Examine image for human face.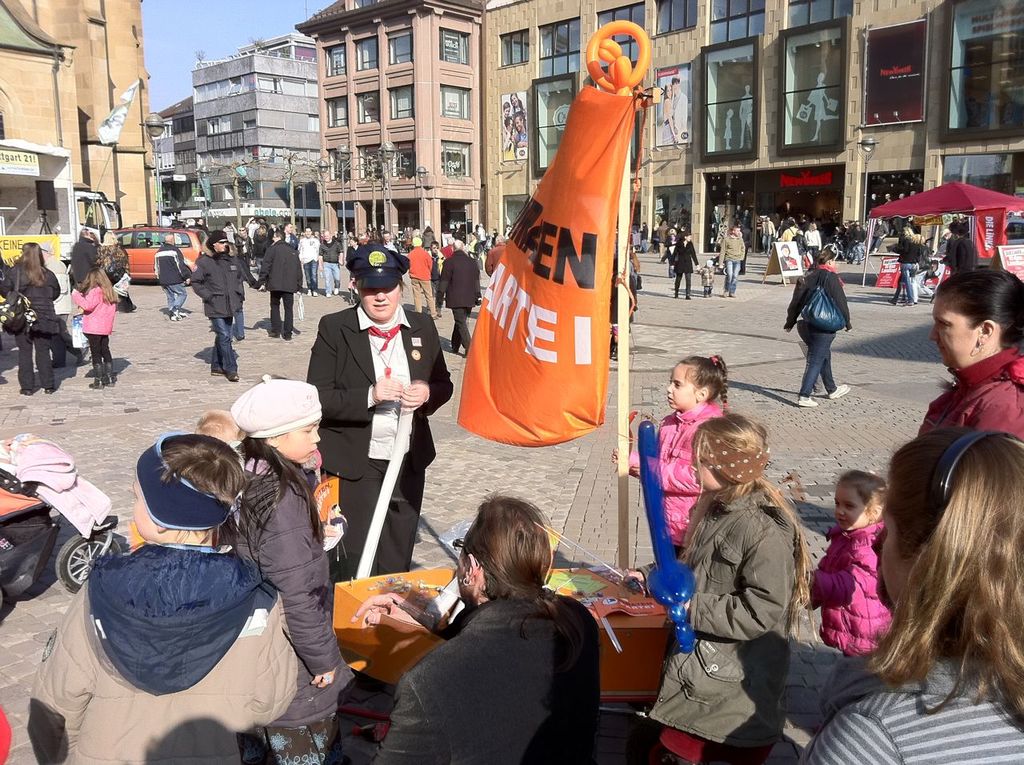
Examination result: (left=842, top=474, right=866, bottom=528).
